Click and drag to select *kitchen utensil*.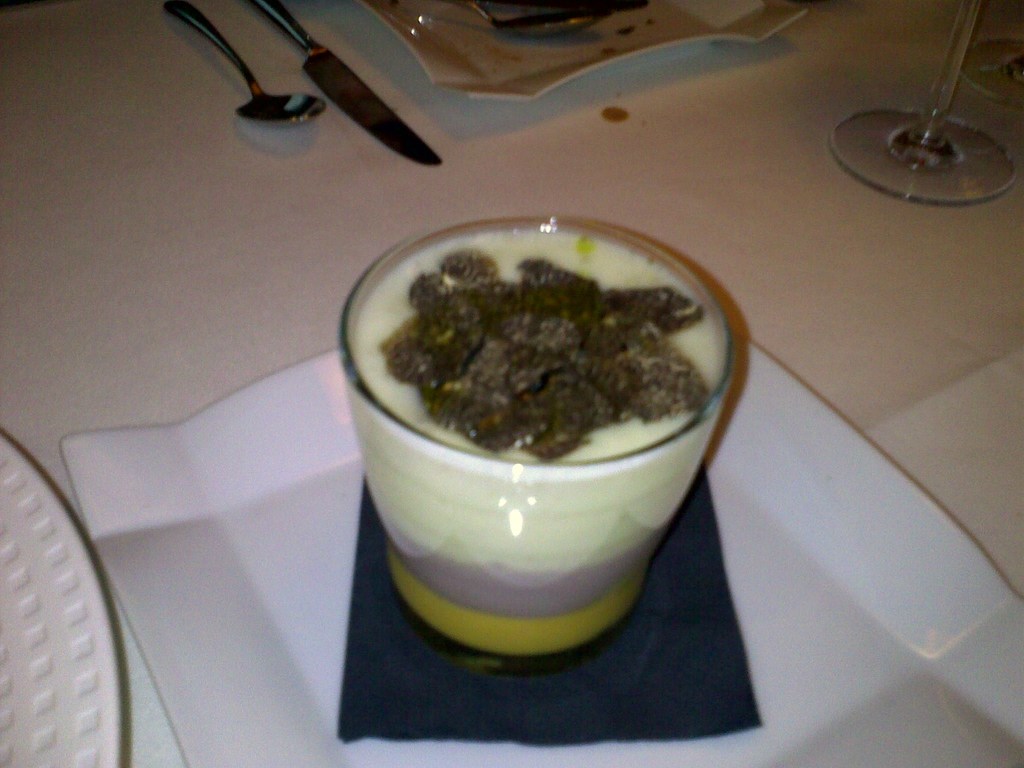
Selection: [x1=445, y1=0, x2=607, y2=38].
